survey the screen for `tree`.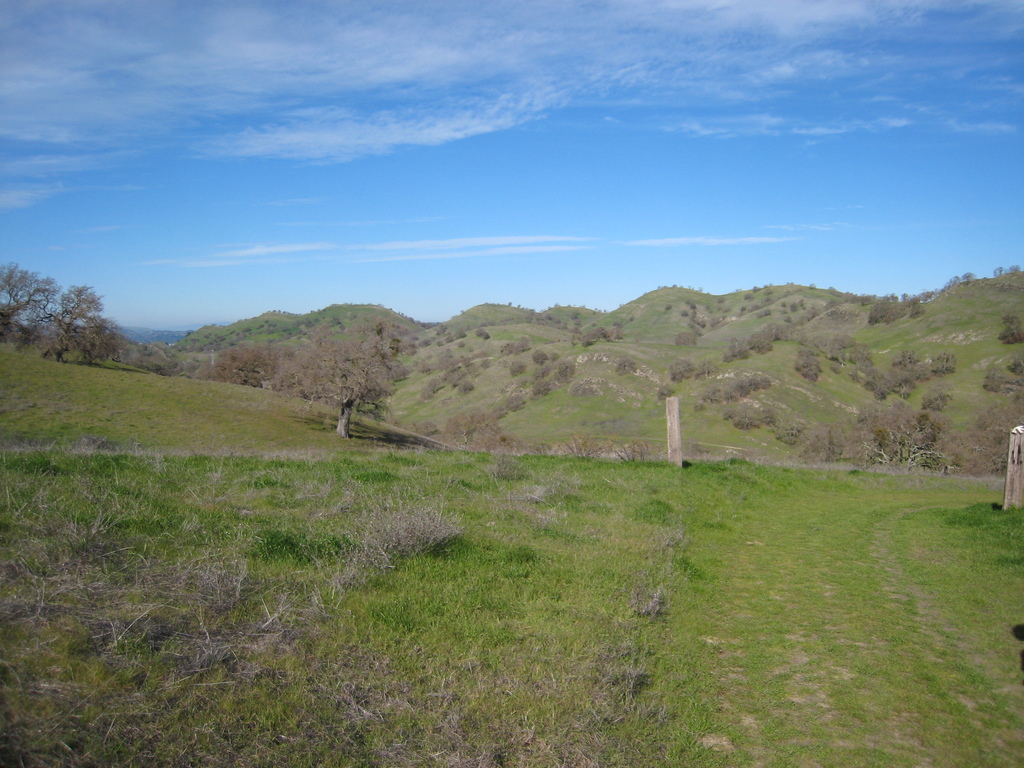
Survey found: <region>666, 301, 673, 314</region>.
